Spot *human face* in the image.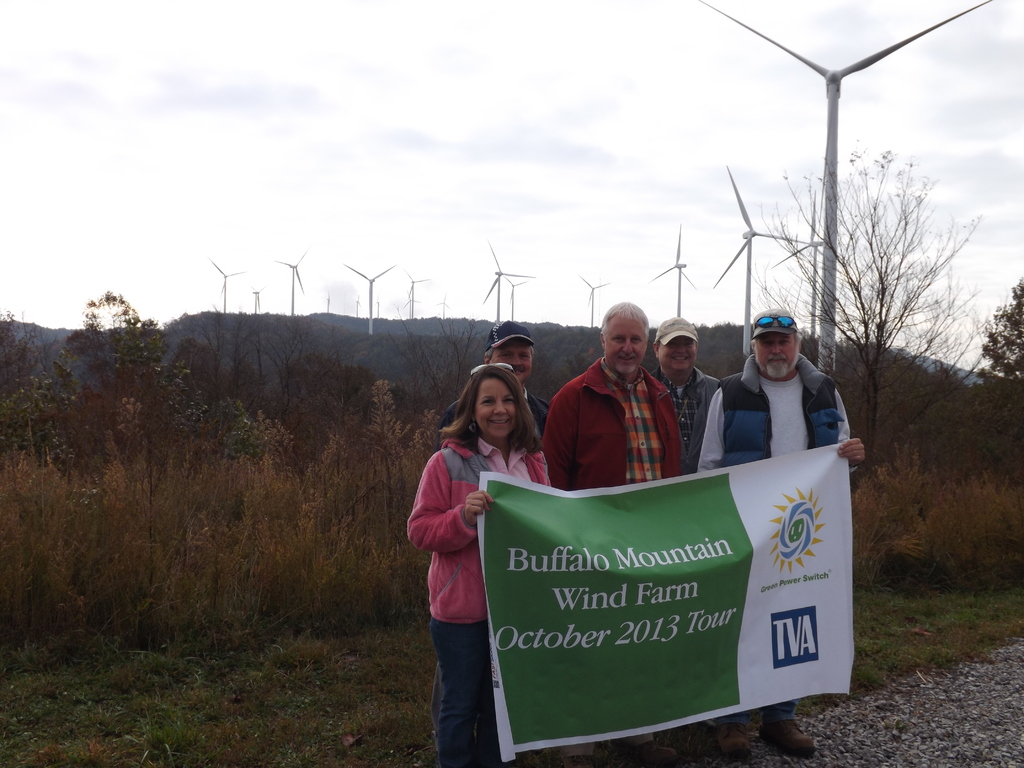
*human face* found at {"left": 604, "top": 314, "right": 646, "bottom": 376}.
